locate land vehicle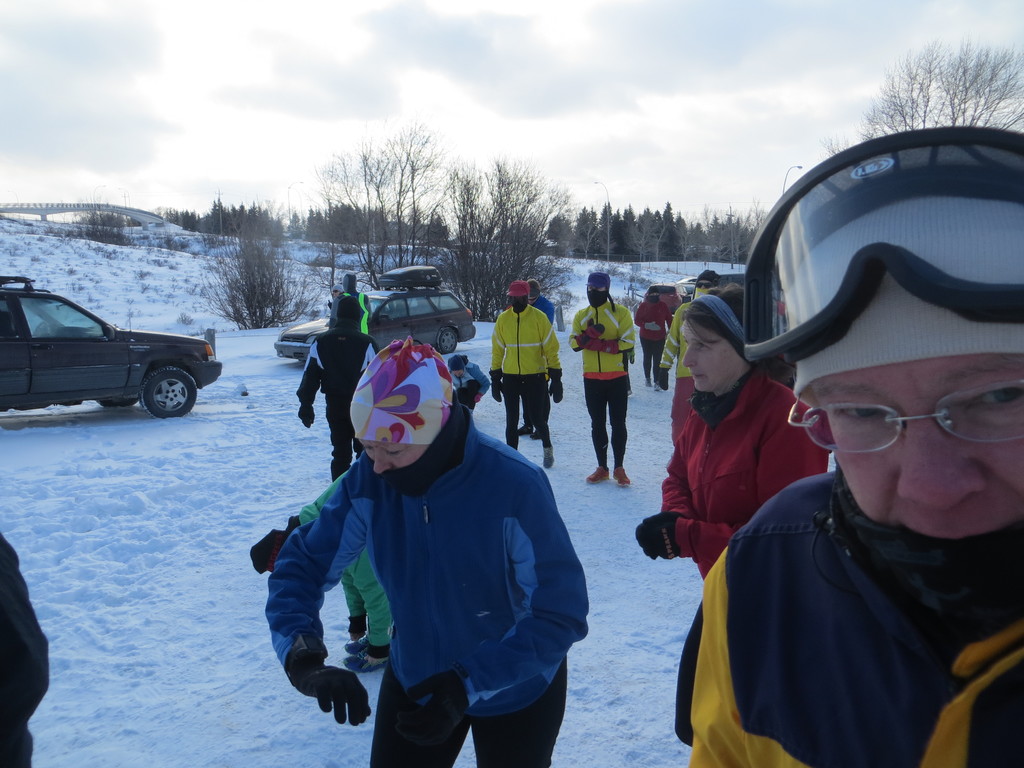
(0,269,202,438)
